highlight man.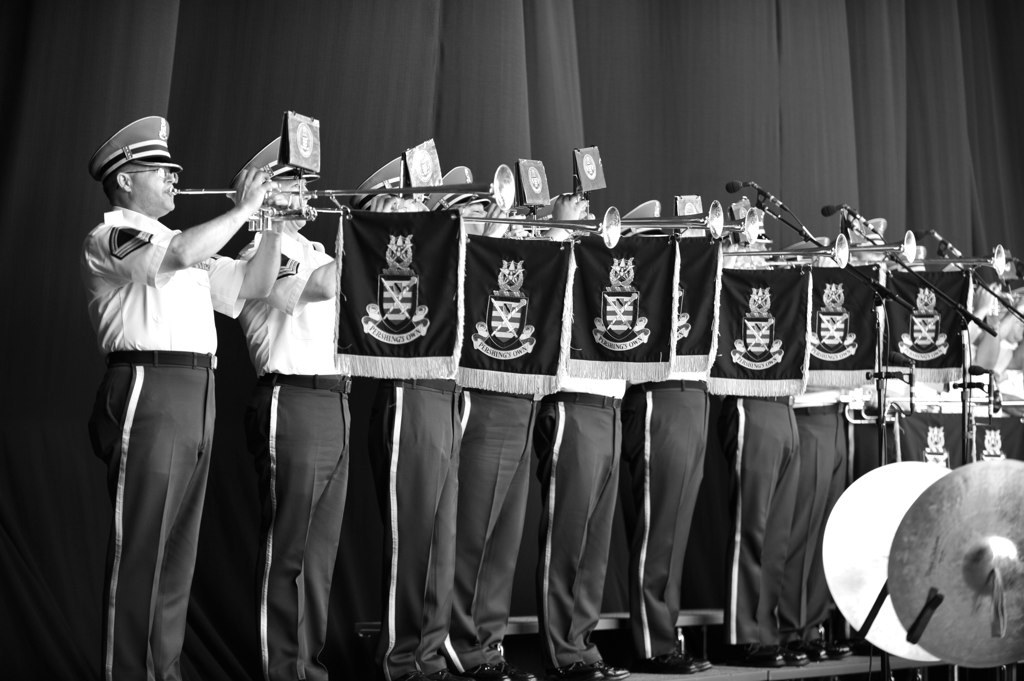
Highlighted region: 626:197:710:680.
